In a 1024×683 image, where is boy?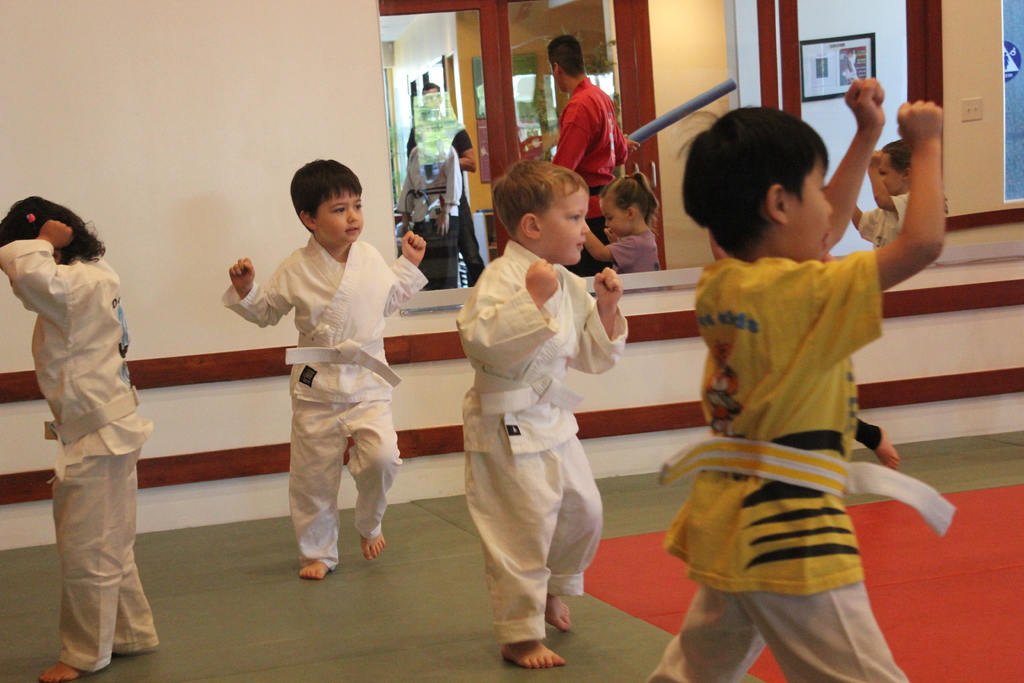
BBox(227, 160, 424, 584).
